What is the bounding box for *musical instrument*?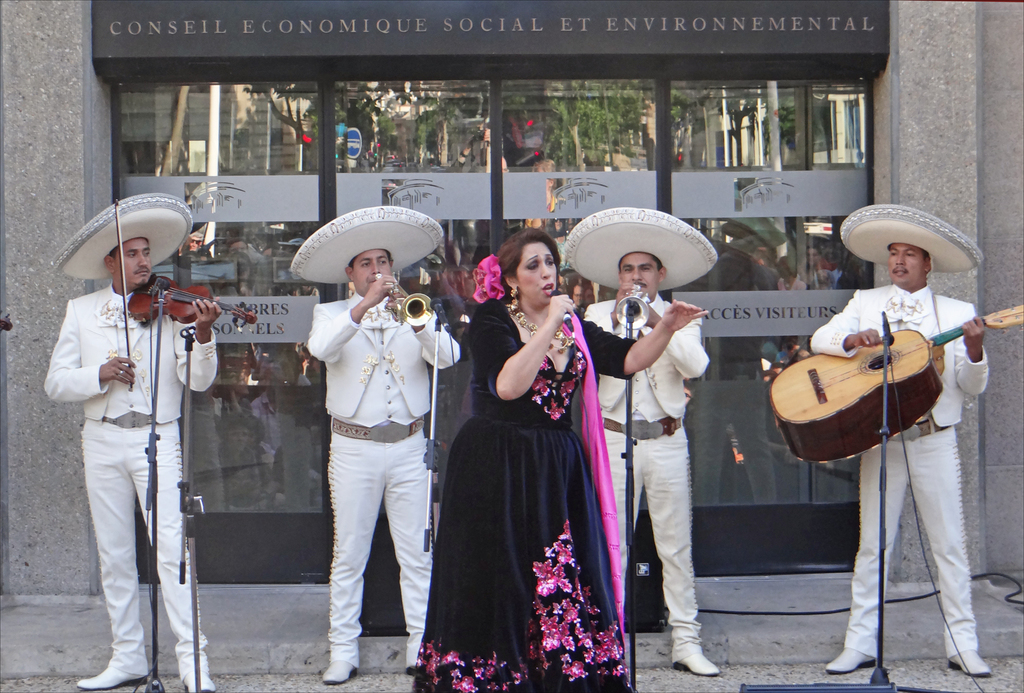
367 267 438 329.
